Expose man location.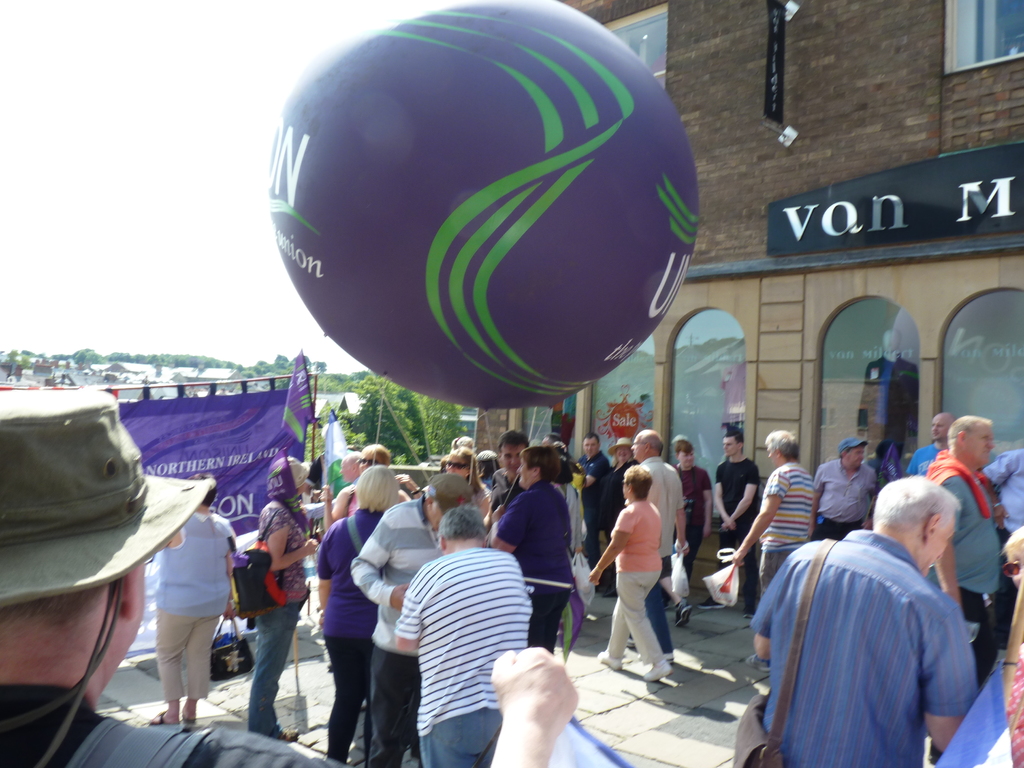
Exposed at 351/472/477/767.
